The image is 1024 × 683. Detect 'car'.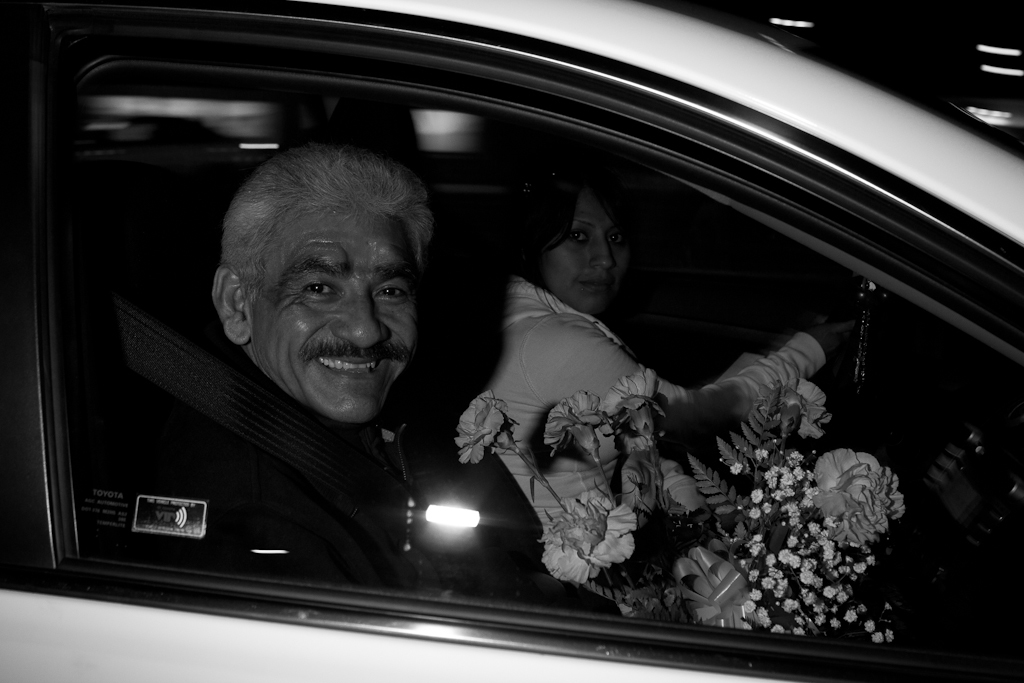
Detection: [x1=0, y1=0, x2=1023, y2=682].
